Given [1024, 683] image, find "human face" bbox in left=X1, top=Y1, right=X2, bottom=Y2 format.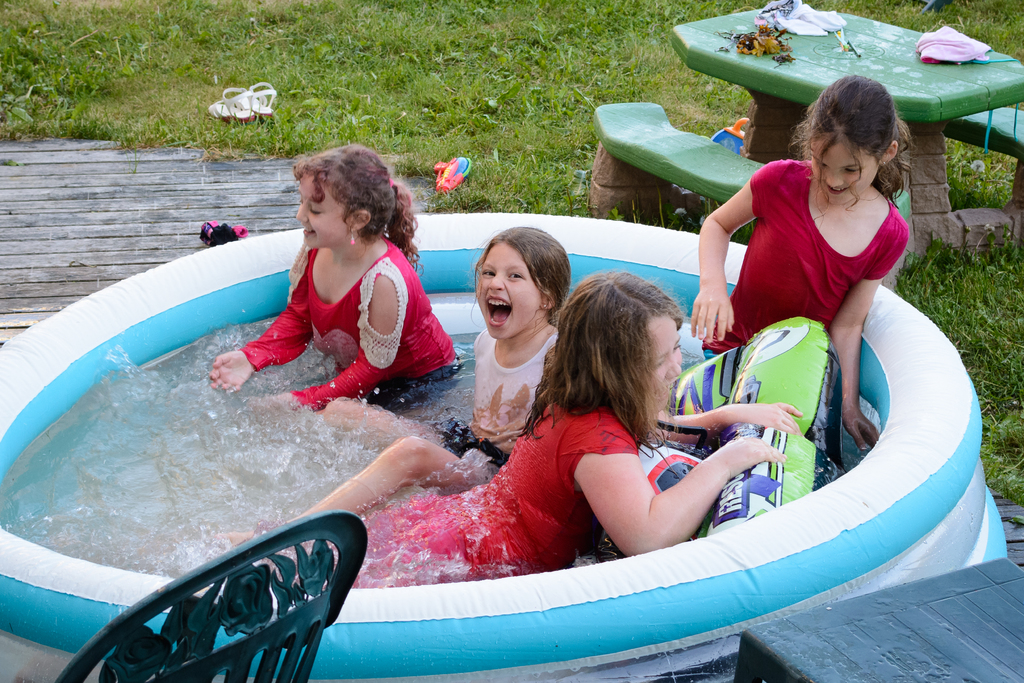
left=296, top=173, right=344, bottom=252.
